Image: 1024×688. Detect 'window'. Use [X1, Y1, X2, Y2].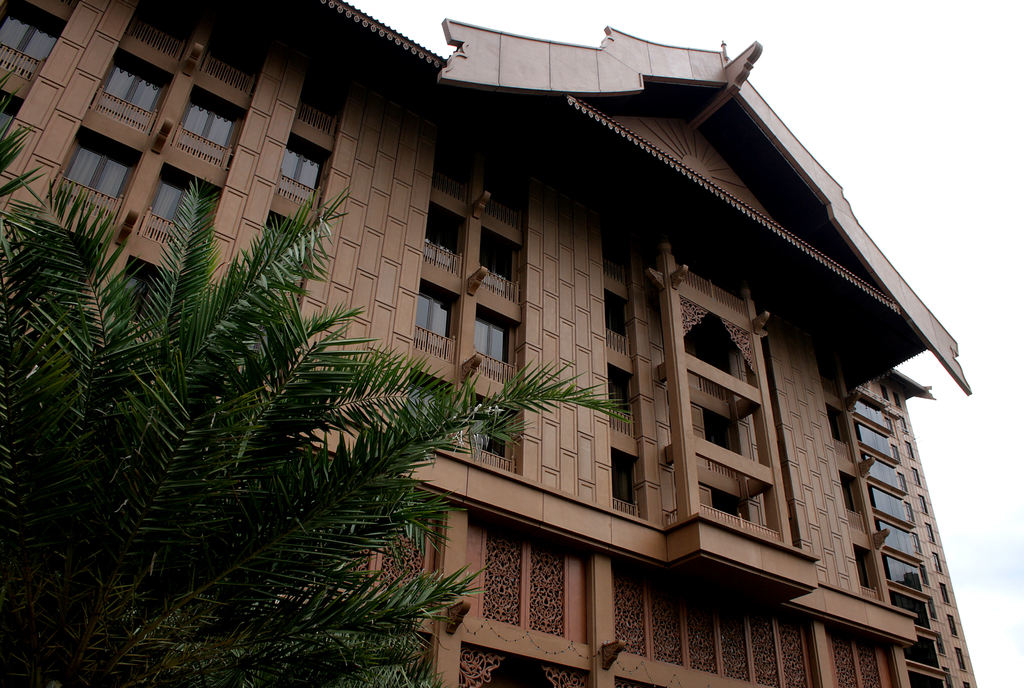
[237, 308, 294, 393].
